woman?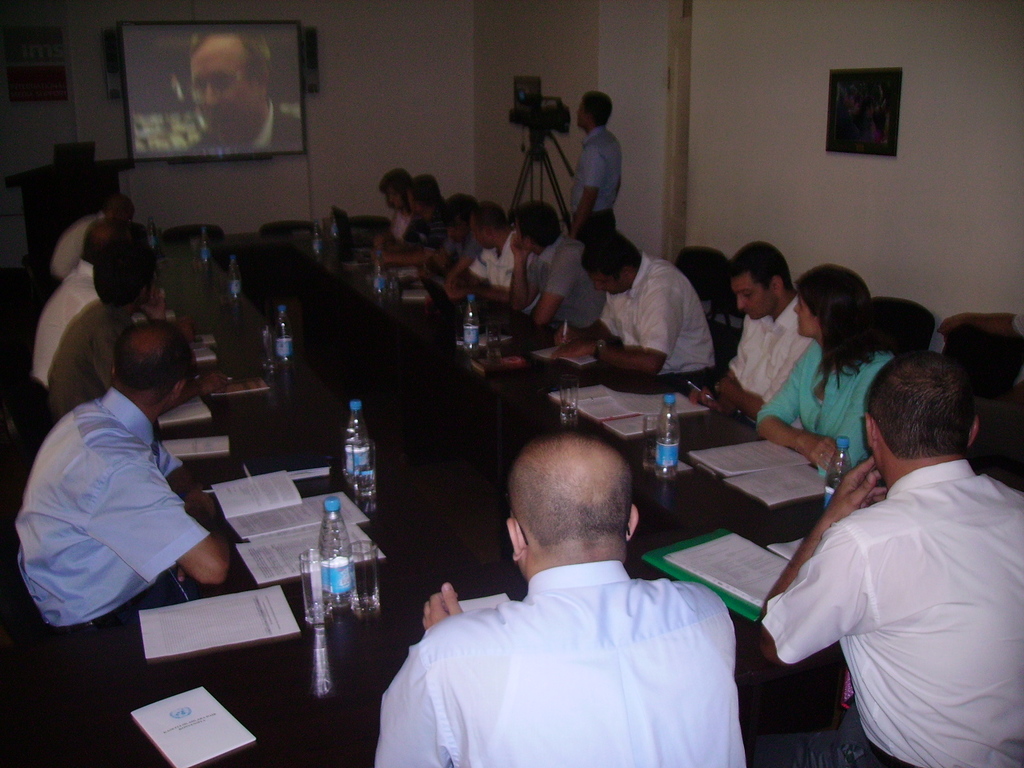
754, 262, 902, 489
